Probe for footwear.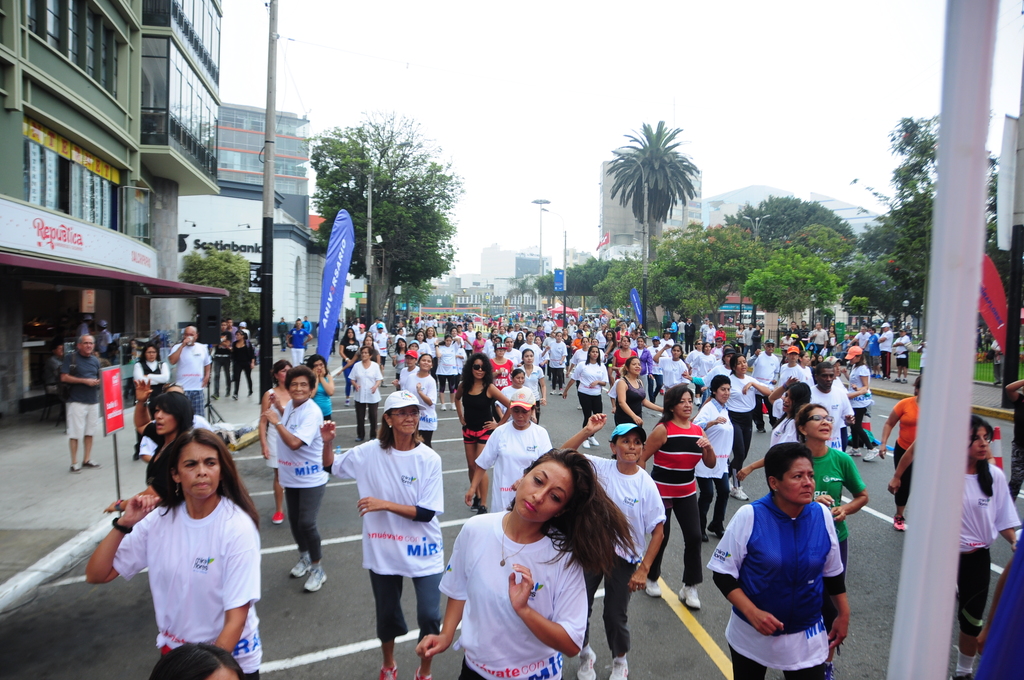
Probe result: select_region(649, 578, 662, 597).
